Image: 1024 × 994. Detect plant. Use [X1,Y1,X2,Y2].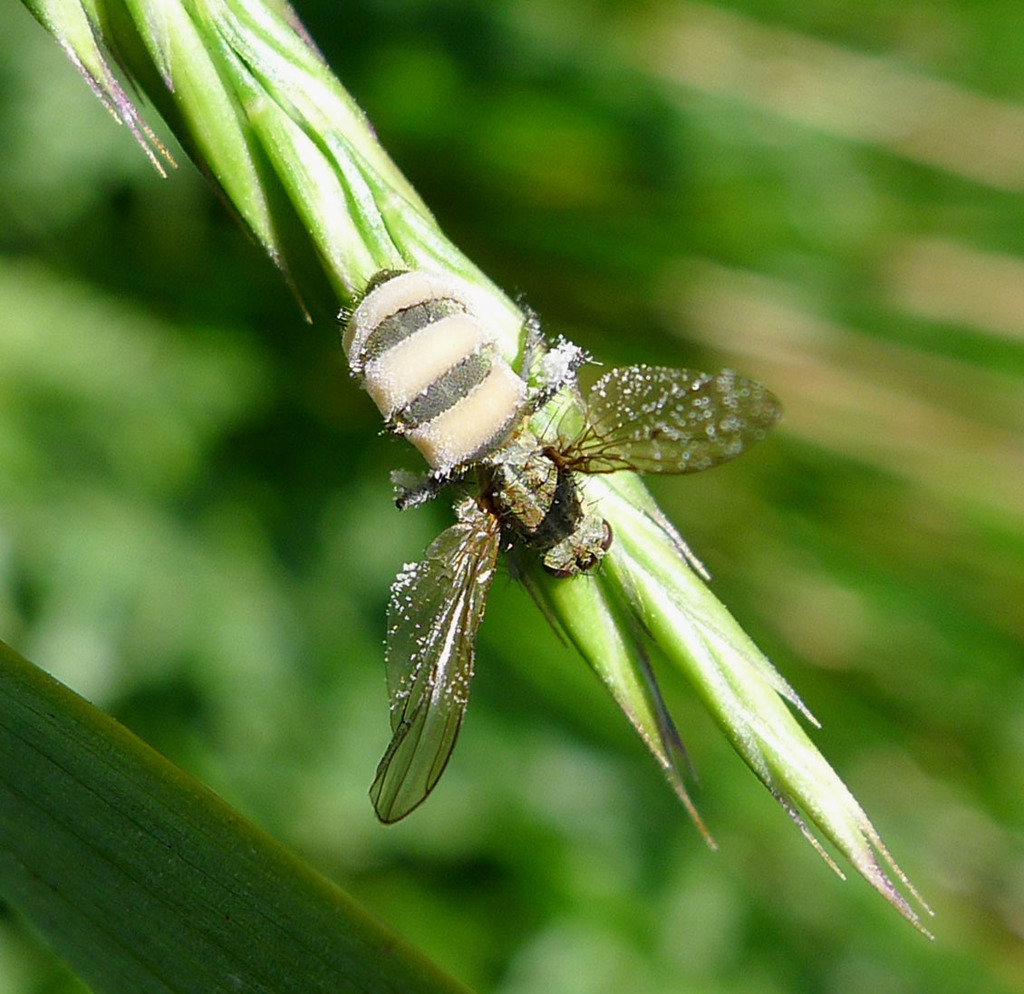
[0,0,958,946].
